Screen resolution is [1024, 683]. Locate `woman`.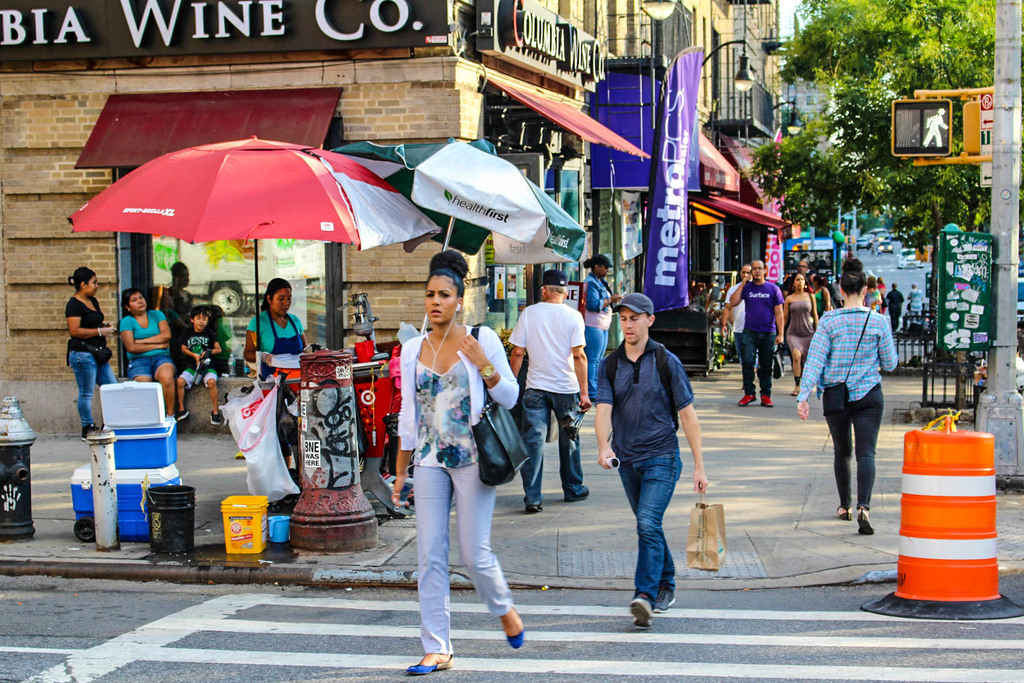
rect(61, 268, 119, 436).
